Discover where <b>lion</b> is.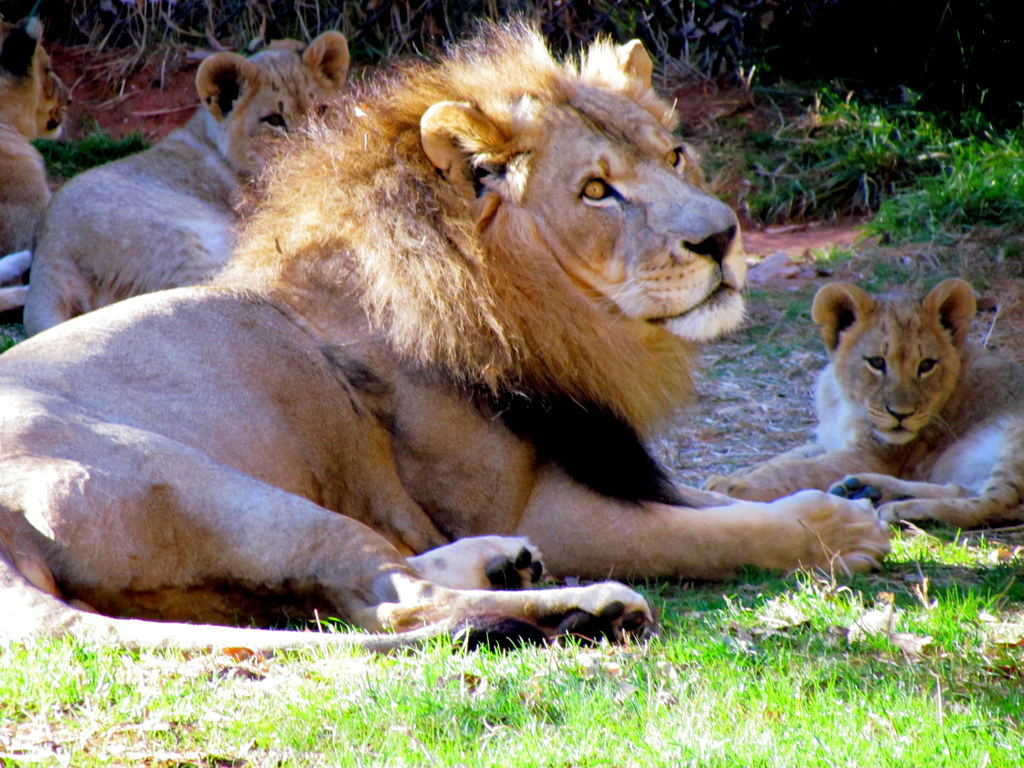
Discovered at select_region(0, 15, 76, 314).
